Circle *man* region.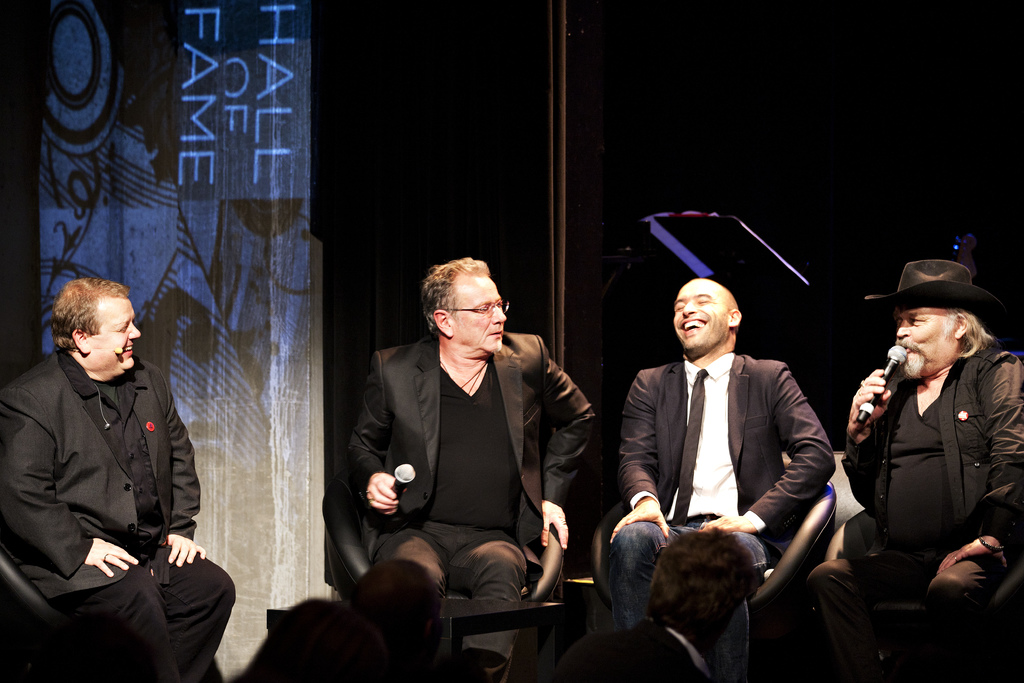
Region: crop(604, 527, 769, 682).
